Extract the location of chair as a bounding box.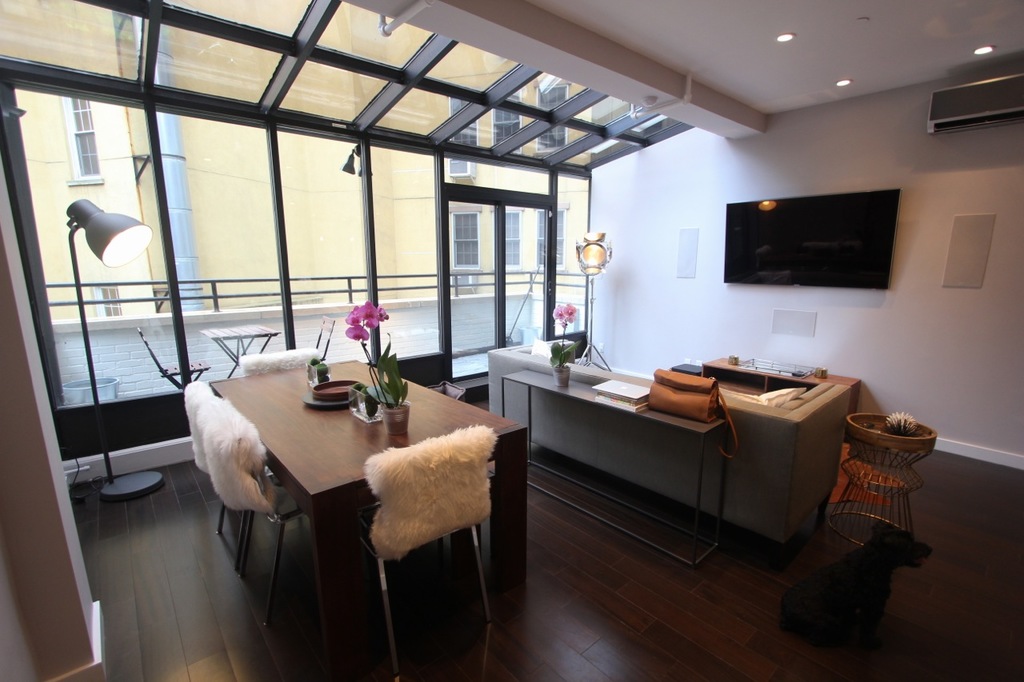
{"left": 241, "top": 345, "right": 322, "bottom": 493}.
